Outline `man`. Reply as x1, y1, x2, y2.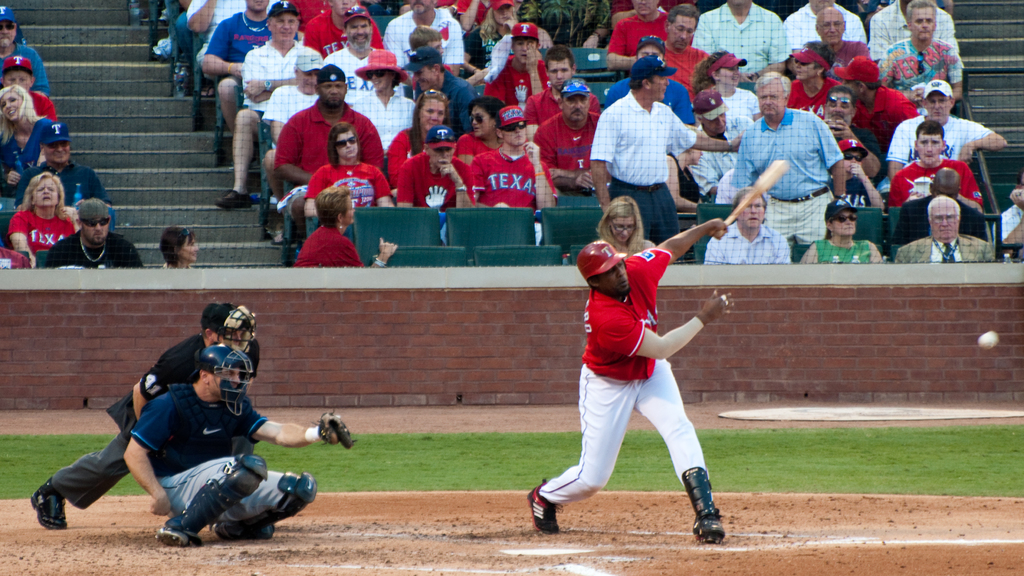
525, 46, 578, 141.
